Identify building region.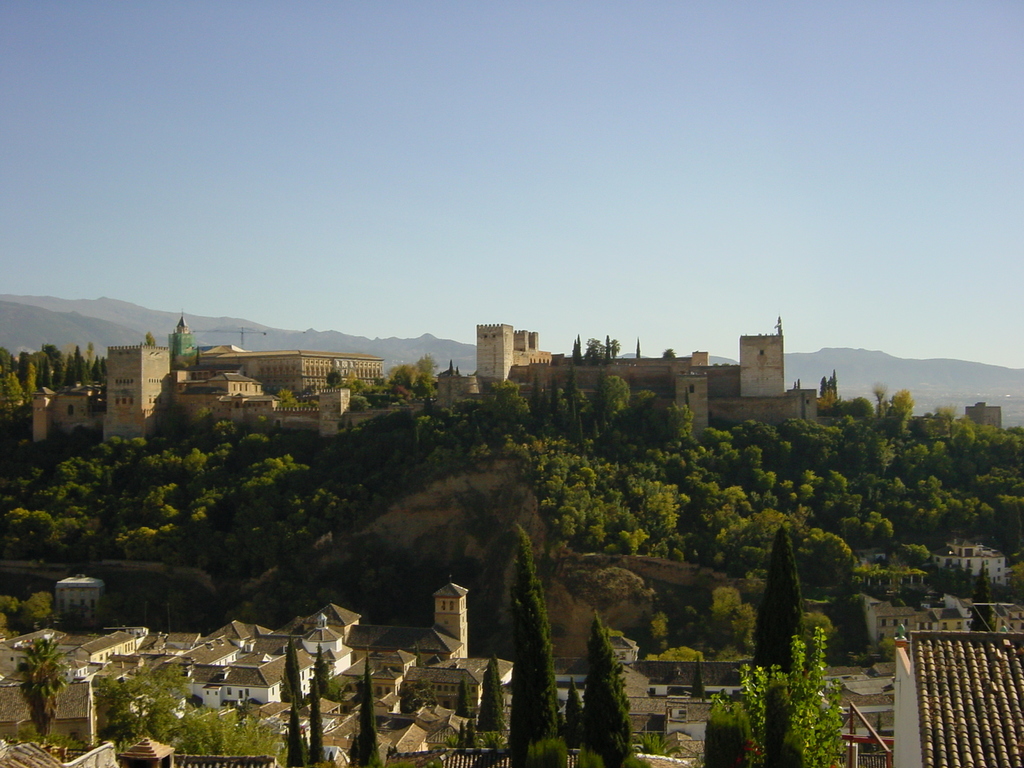
Region: [29,308,383,442].
